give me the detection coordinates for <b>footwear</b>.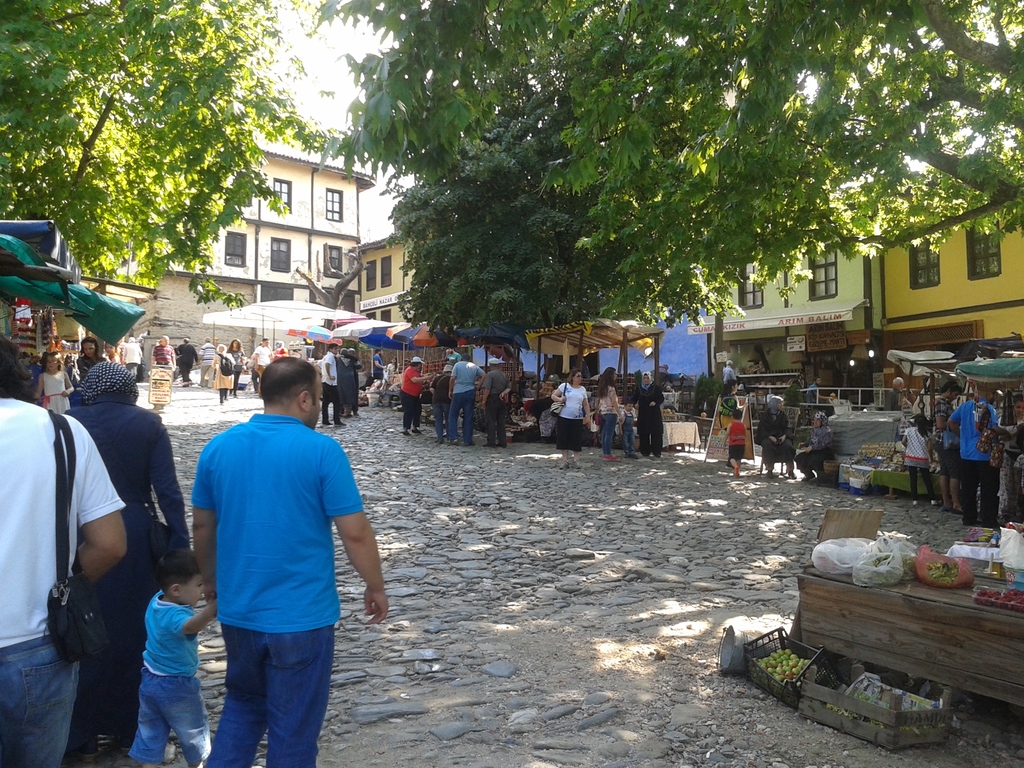
[x1=434, y1=436, x2=445, y2=444].
